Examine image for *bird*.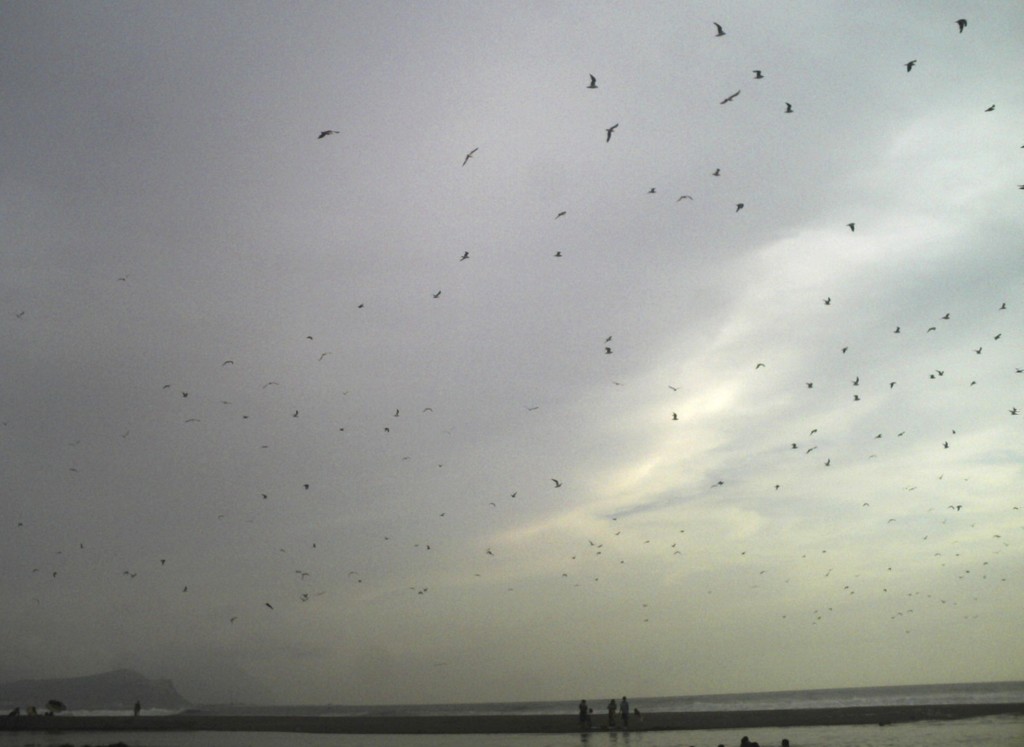
Examination result: {"x1": 709, "y1": 15, "x2": 727, "y2": 39}.
